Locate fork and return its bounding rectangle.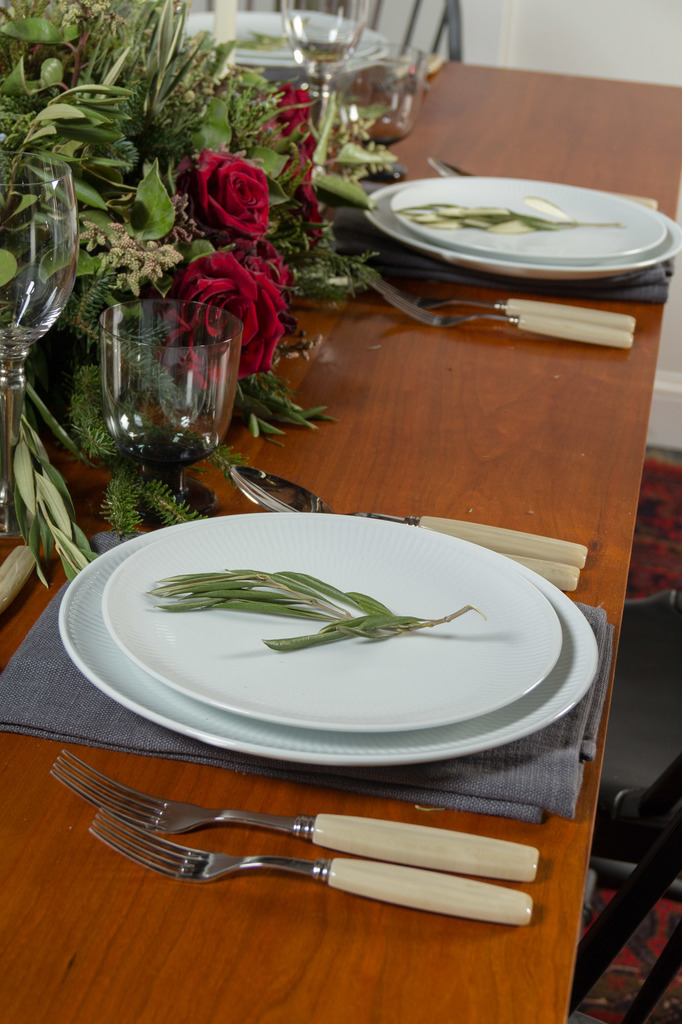
x1=361, y1=271, x2=637, y2=331.
